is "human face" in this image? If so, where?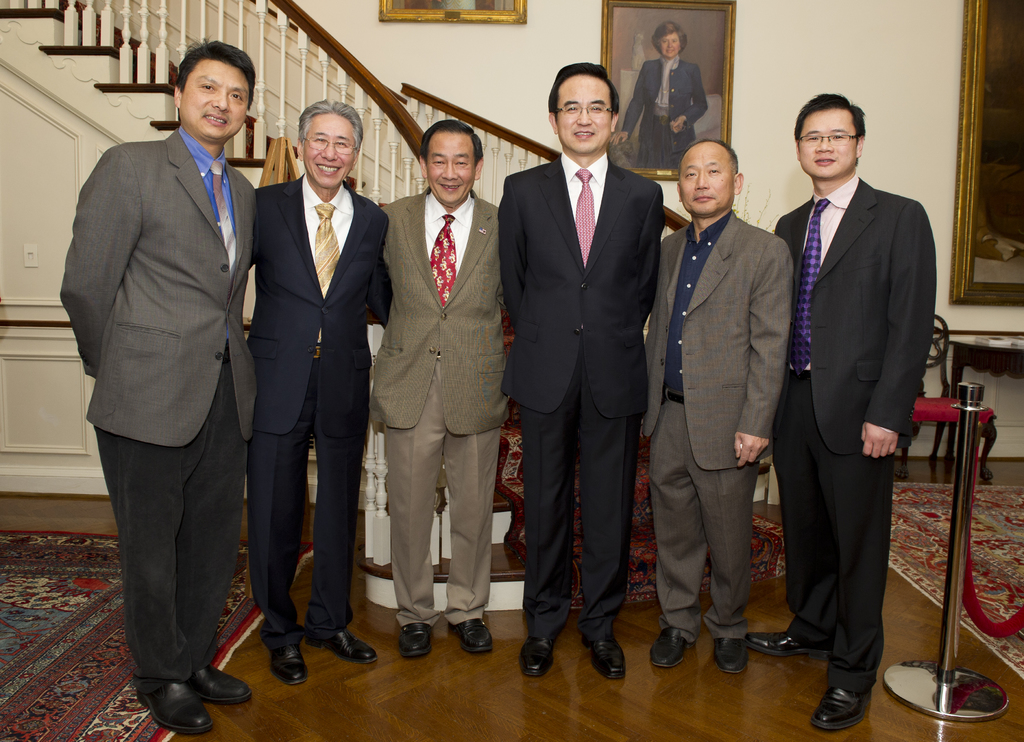
Yes, at 173:60:256:129.
